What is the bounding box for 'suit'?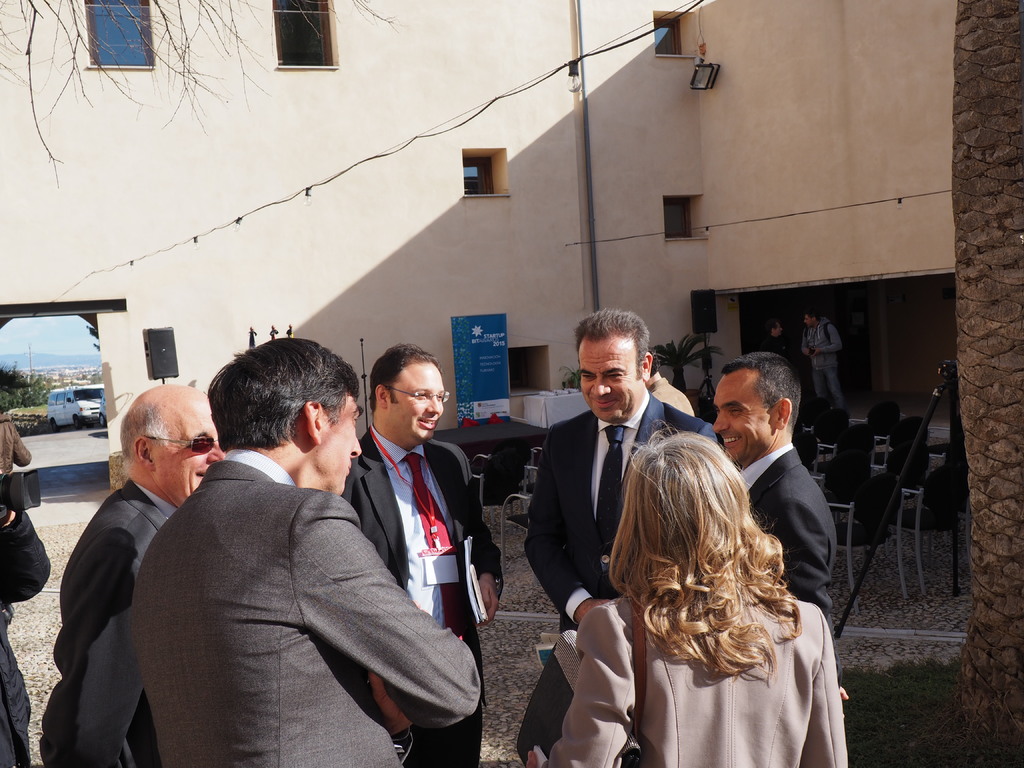
[747,445,838,688].
